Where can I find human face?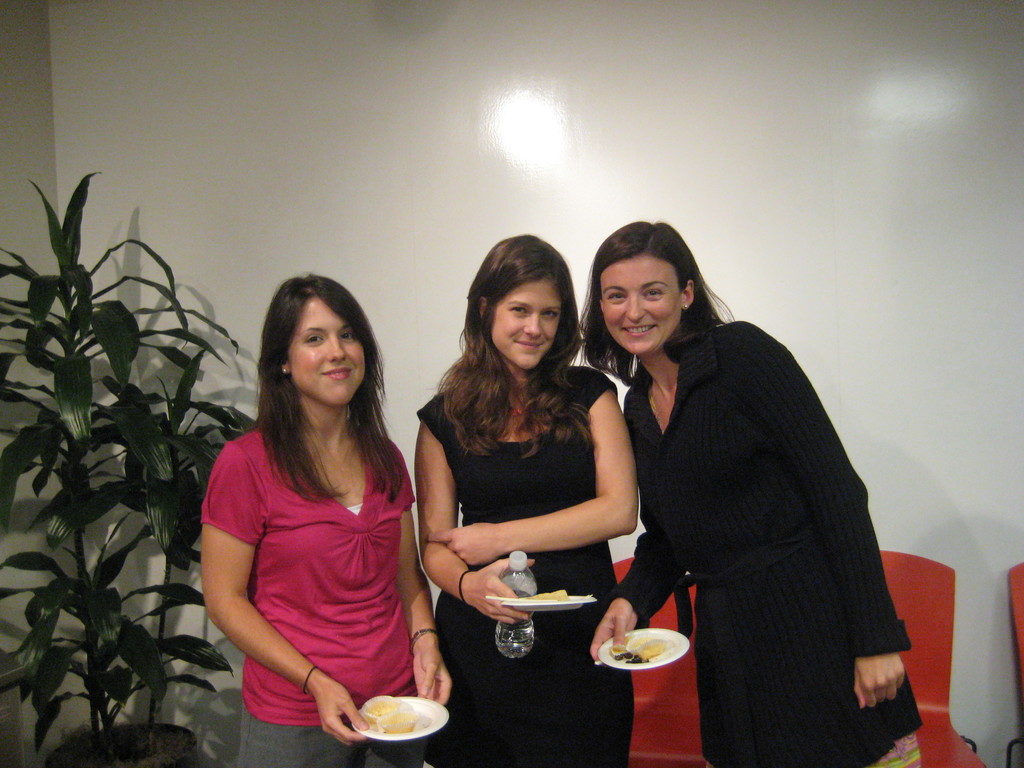
You can find it at (596, 262, 688, 355).
